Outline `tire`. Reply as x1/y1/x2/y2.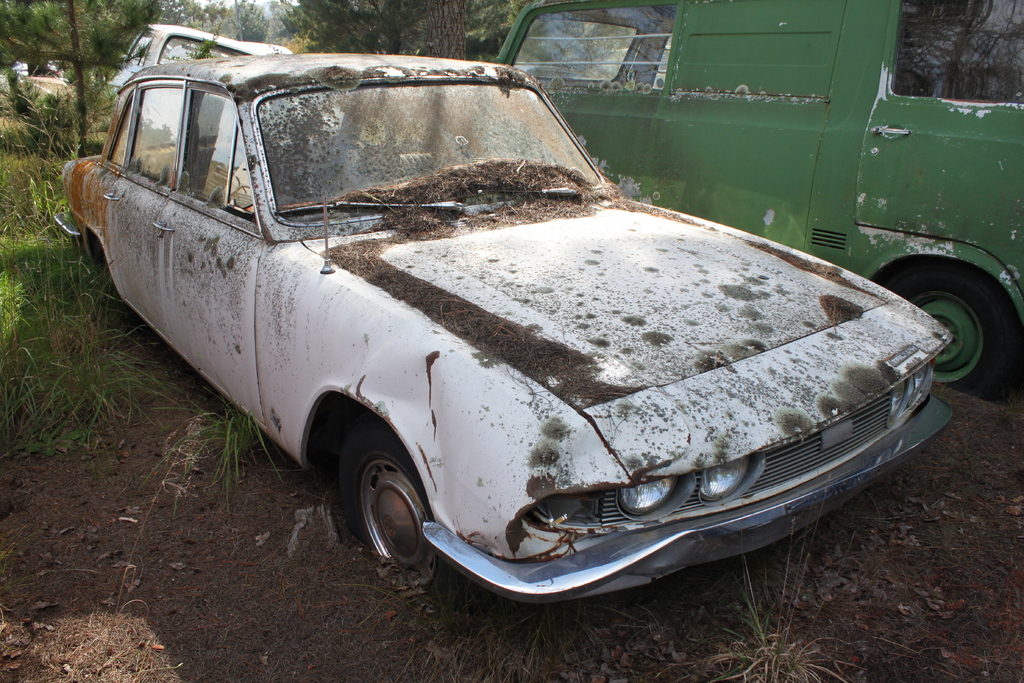
90/229/141/329.
